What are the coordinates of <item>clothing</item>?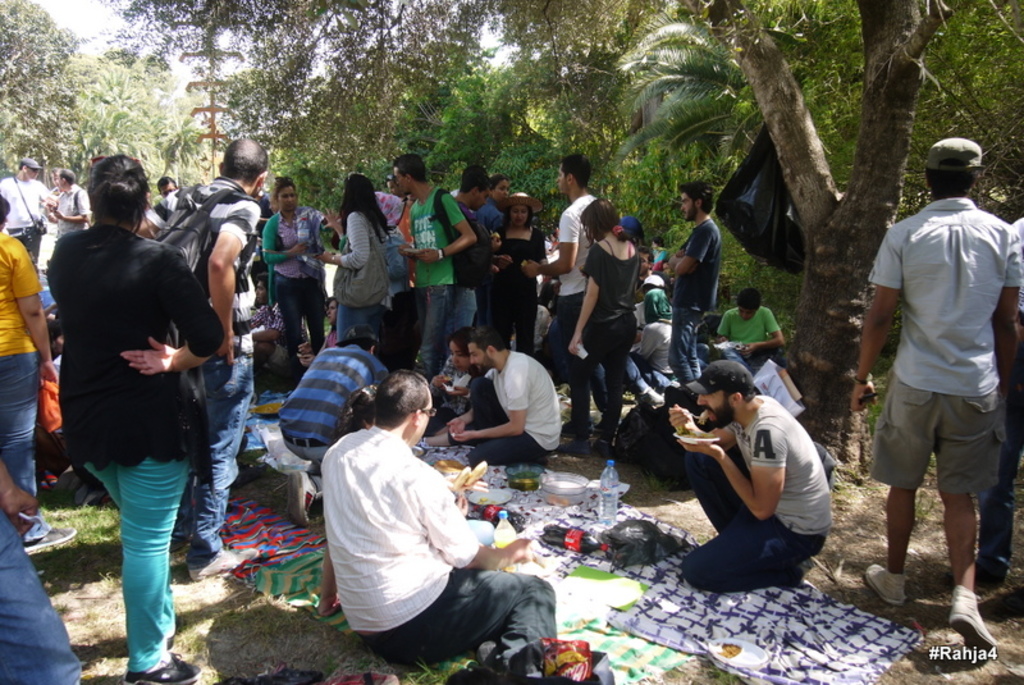
(320, 416, 567, 684).
